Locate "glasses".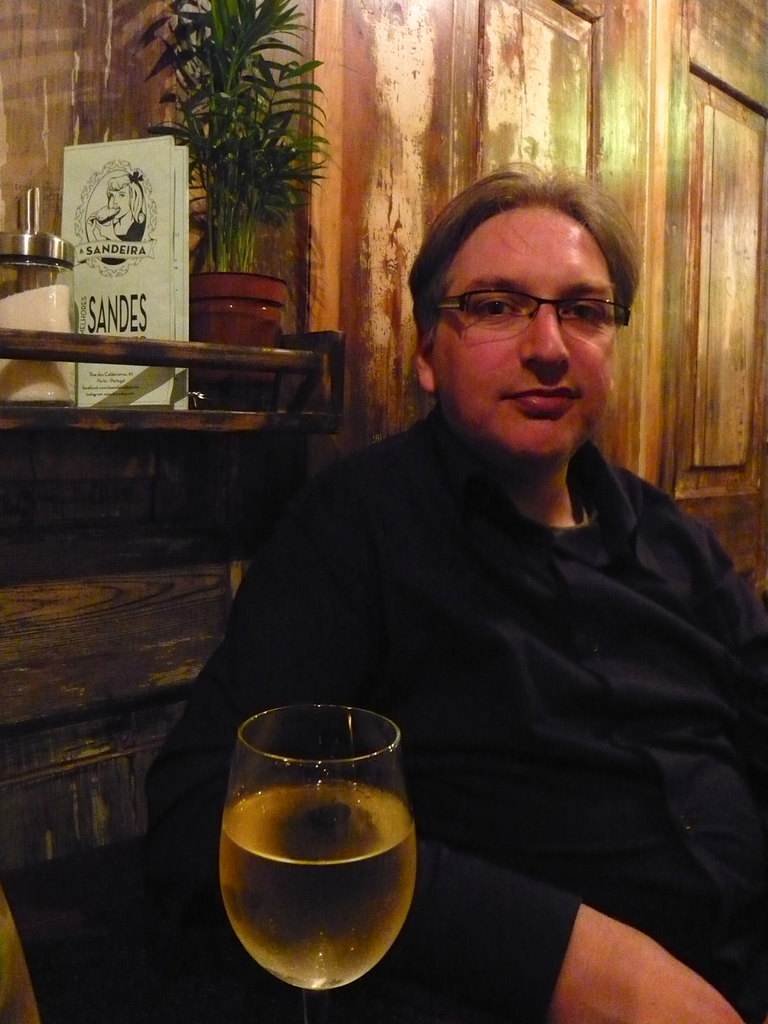
Bounding box: 435/287/633/338.
